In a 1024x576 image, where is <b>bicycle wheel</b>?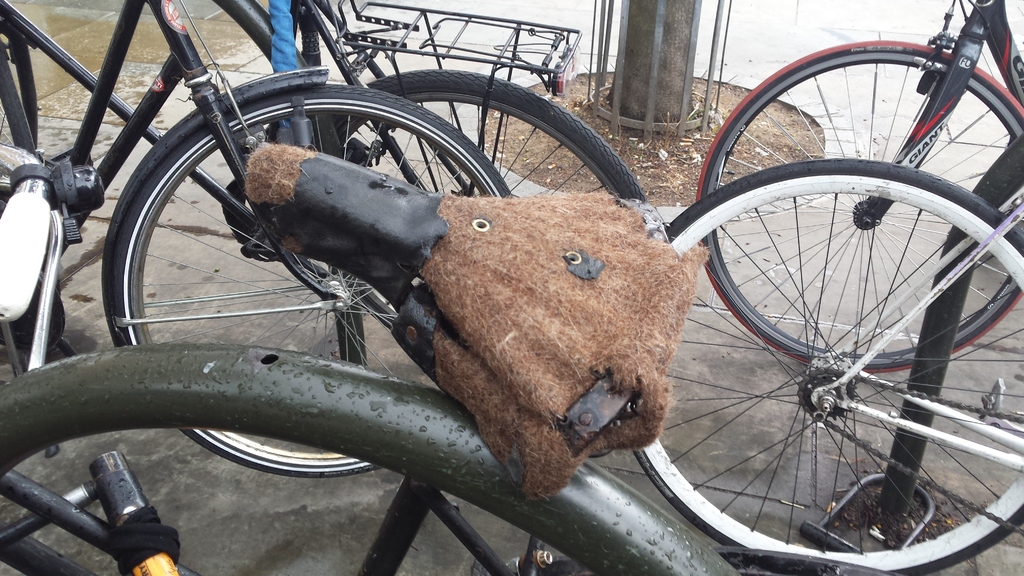
x1=0, y1=13, x2=44, y2=172.
